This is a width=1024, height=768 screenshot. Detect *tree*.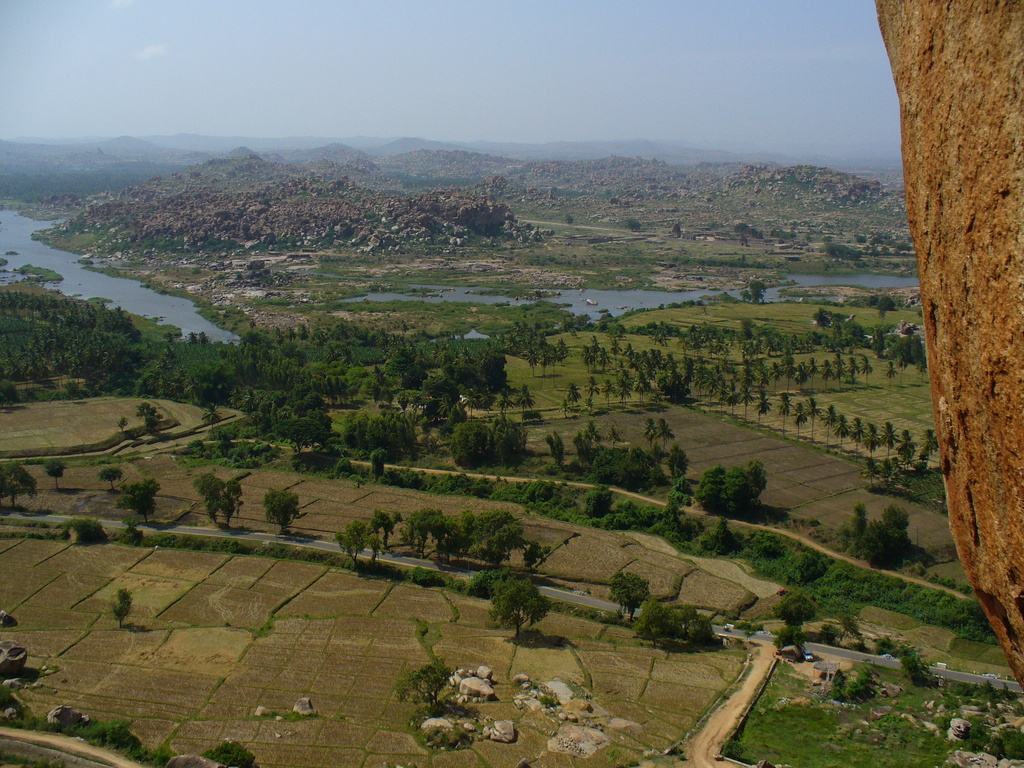
{"x1": 571, "y1": 420, "x2": 603, "y2": 456}.
